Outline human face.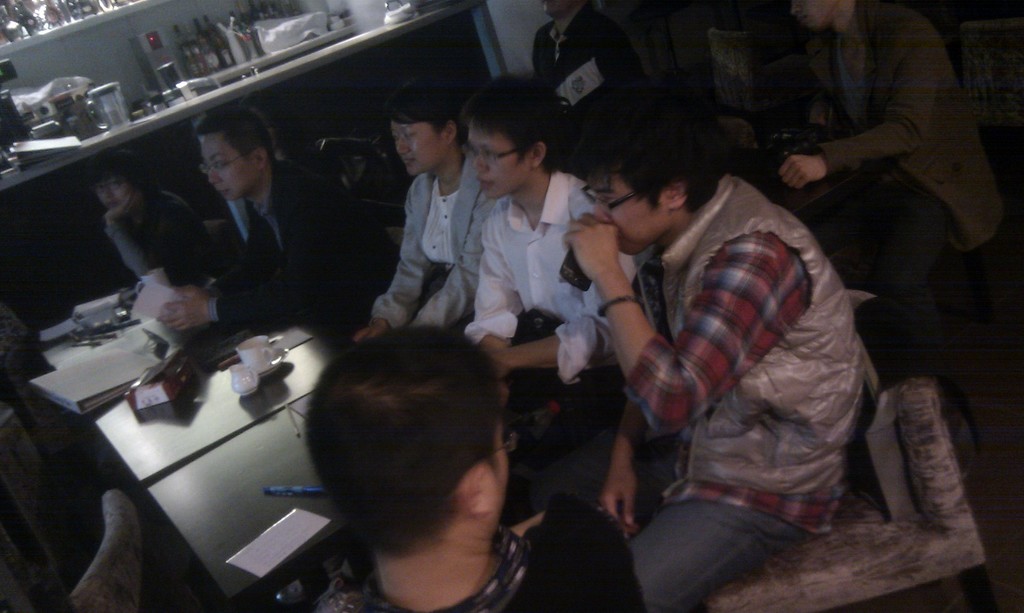
Outline: crop(392, 118, 445, 175).
